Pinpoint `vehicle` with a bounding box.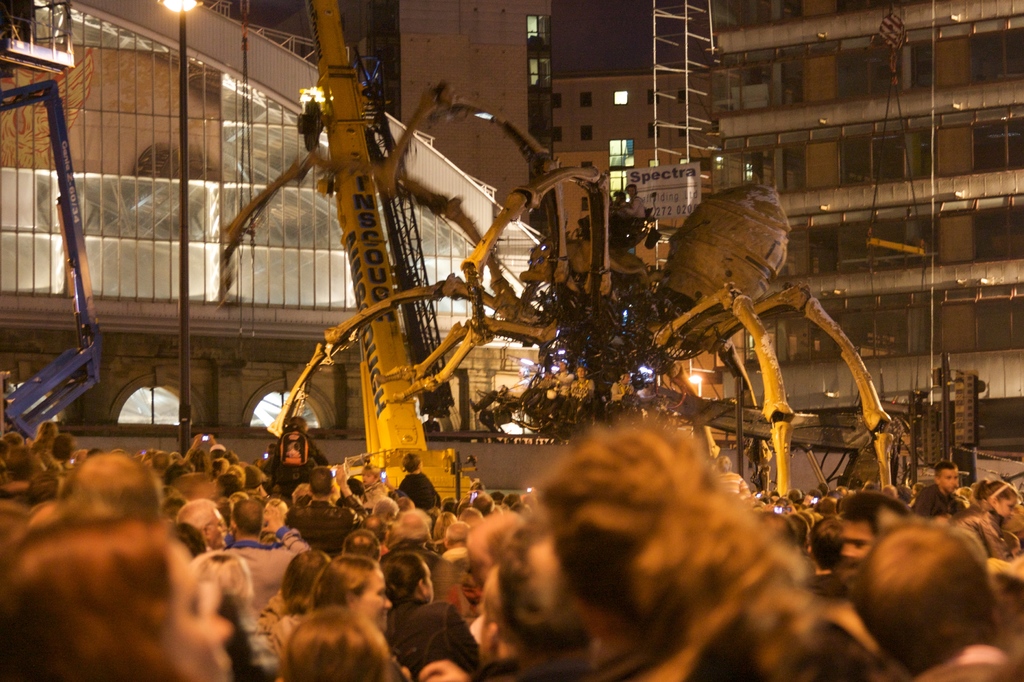
[902,371,984,484].
